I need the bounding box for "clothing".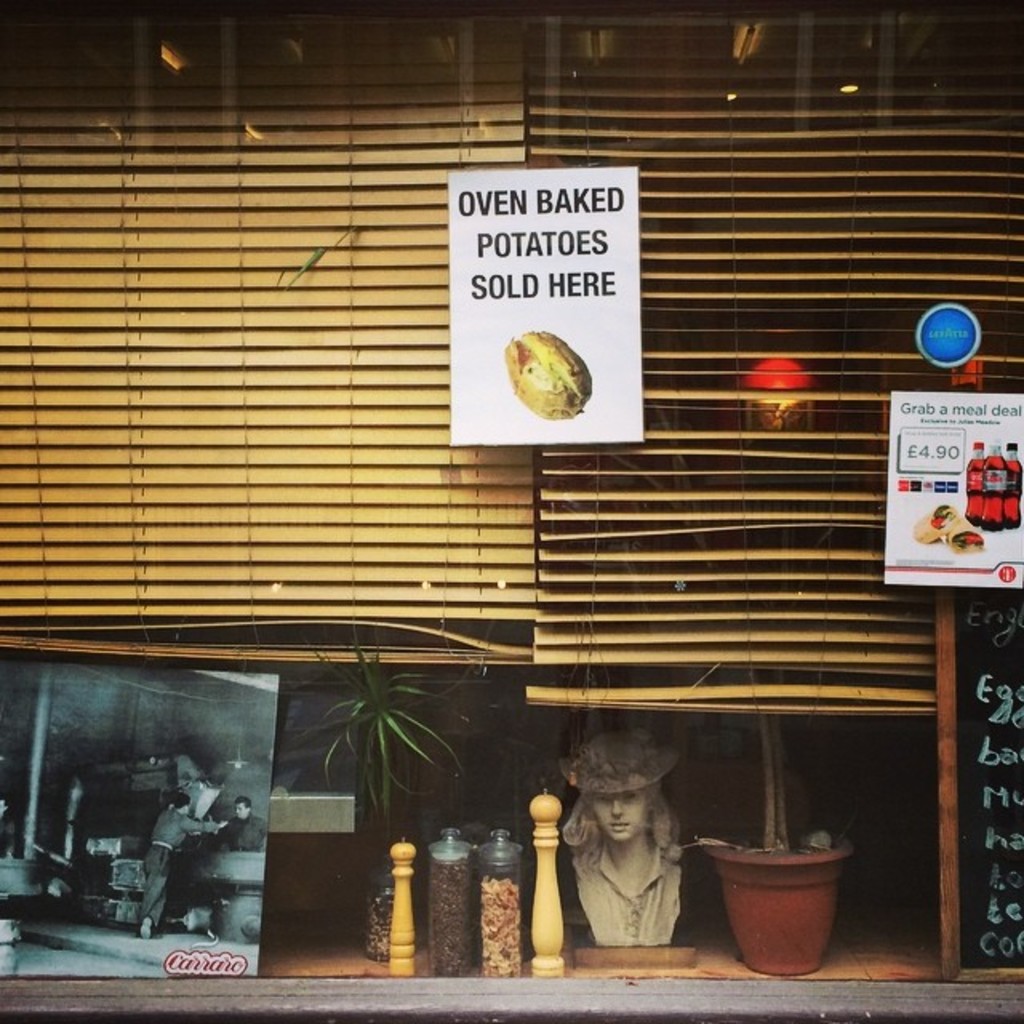
Here it is: box=[226, 803, 269, 854].
